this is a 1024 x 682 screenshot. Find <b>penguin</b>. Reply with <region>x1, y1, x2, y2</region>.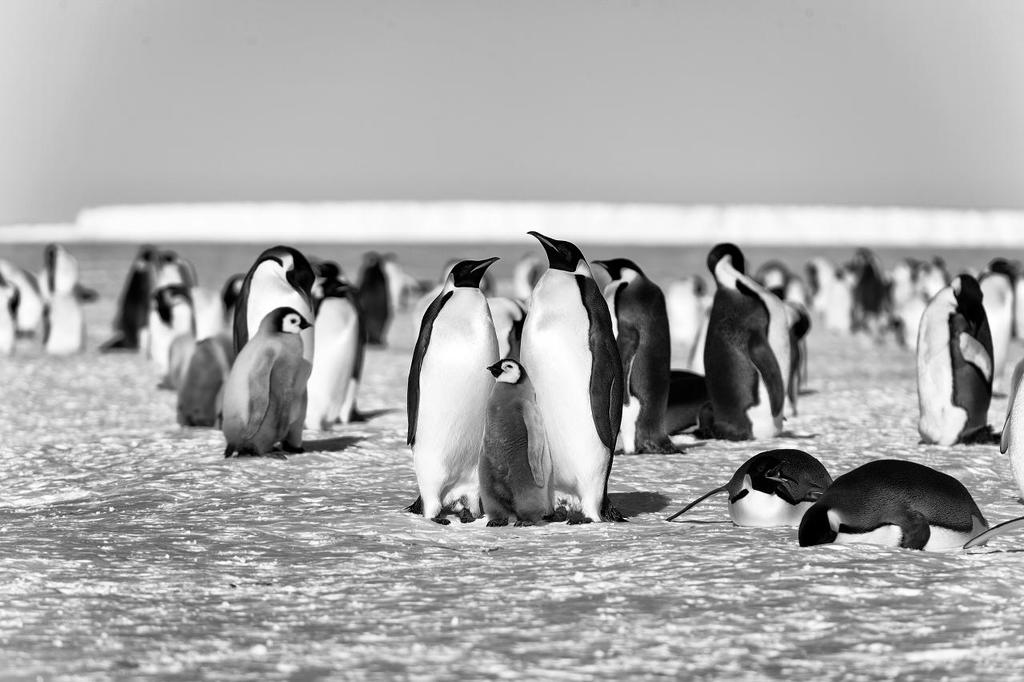
<region>908, 275, 994, 451</region>.
